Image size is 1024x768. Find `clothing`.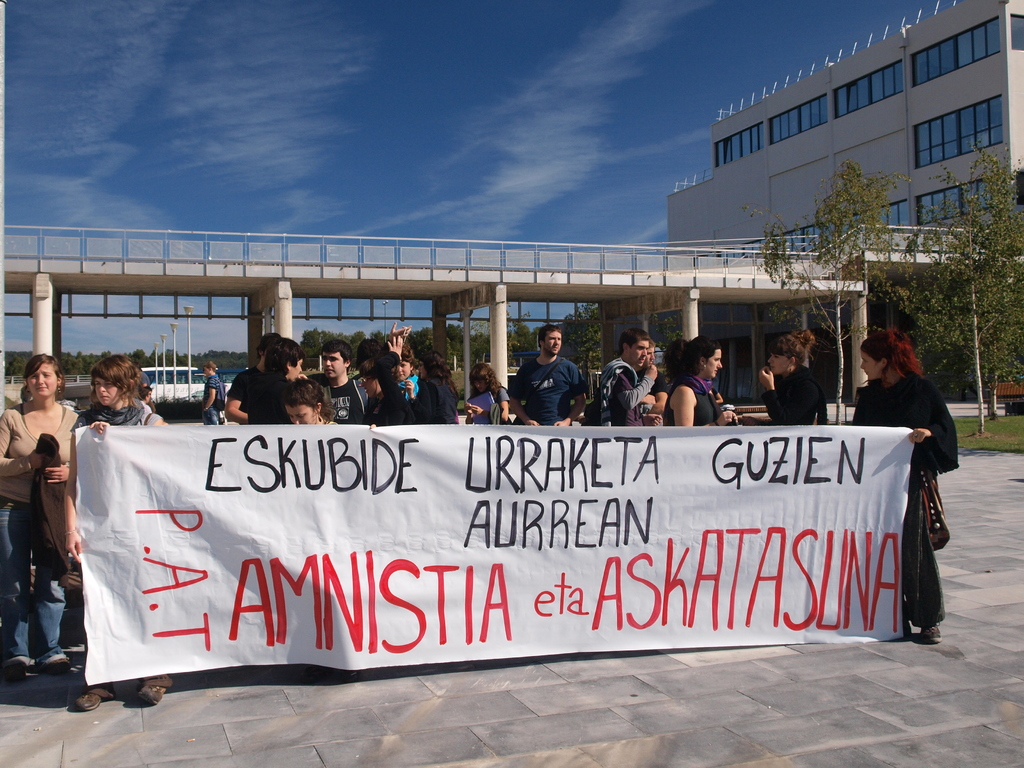
<bbox>503, 359, 580, 431</bbox>.
